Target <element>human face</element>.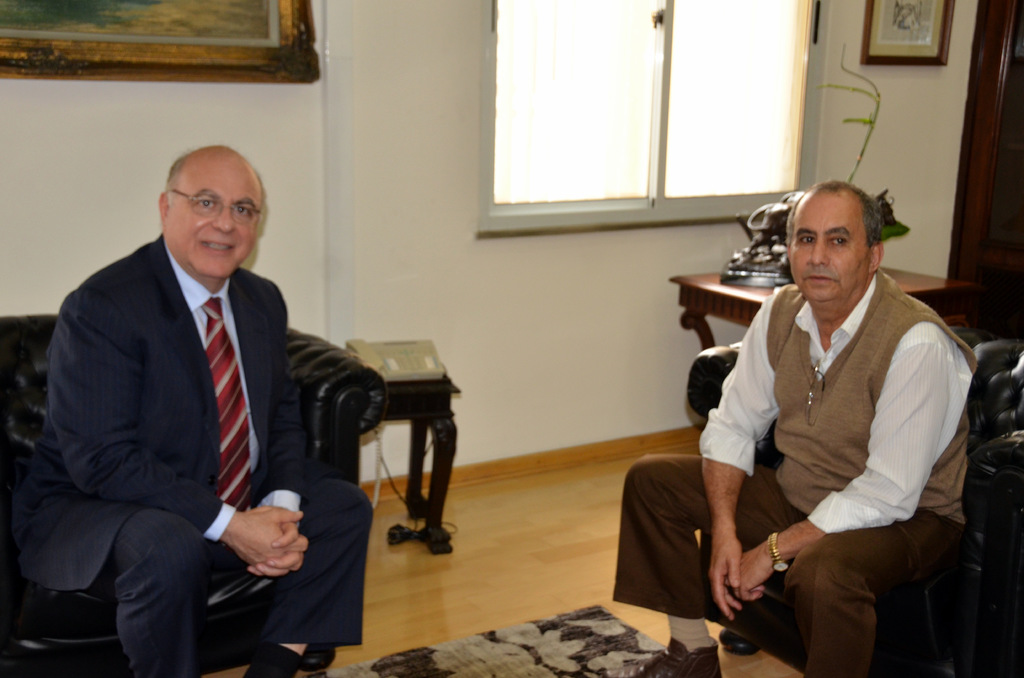
Target region: [left=787, top=198, right=867, bottom=304].
